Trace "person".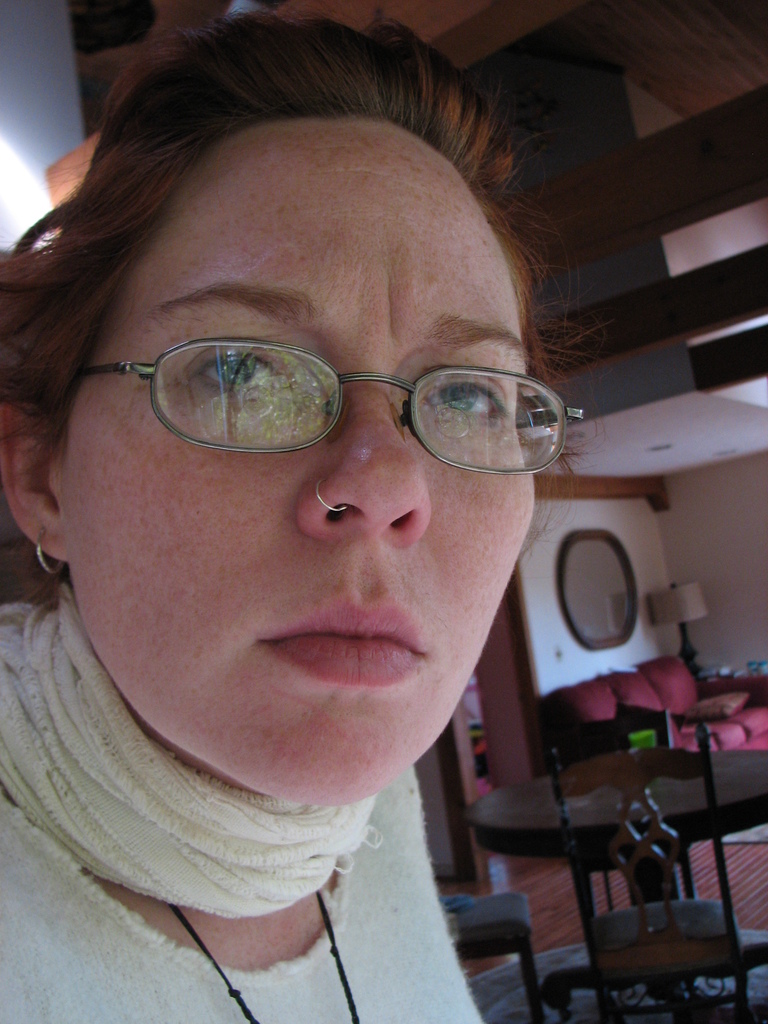
Traced to [0,44,647,1000].
